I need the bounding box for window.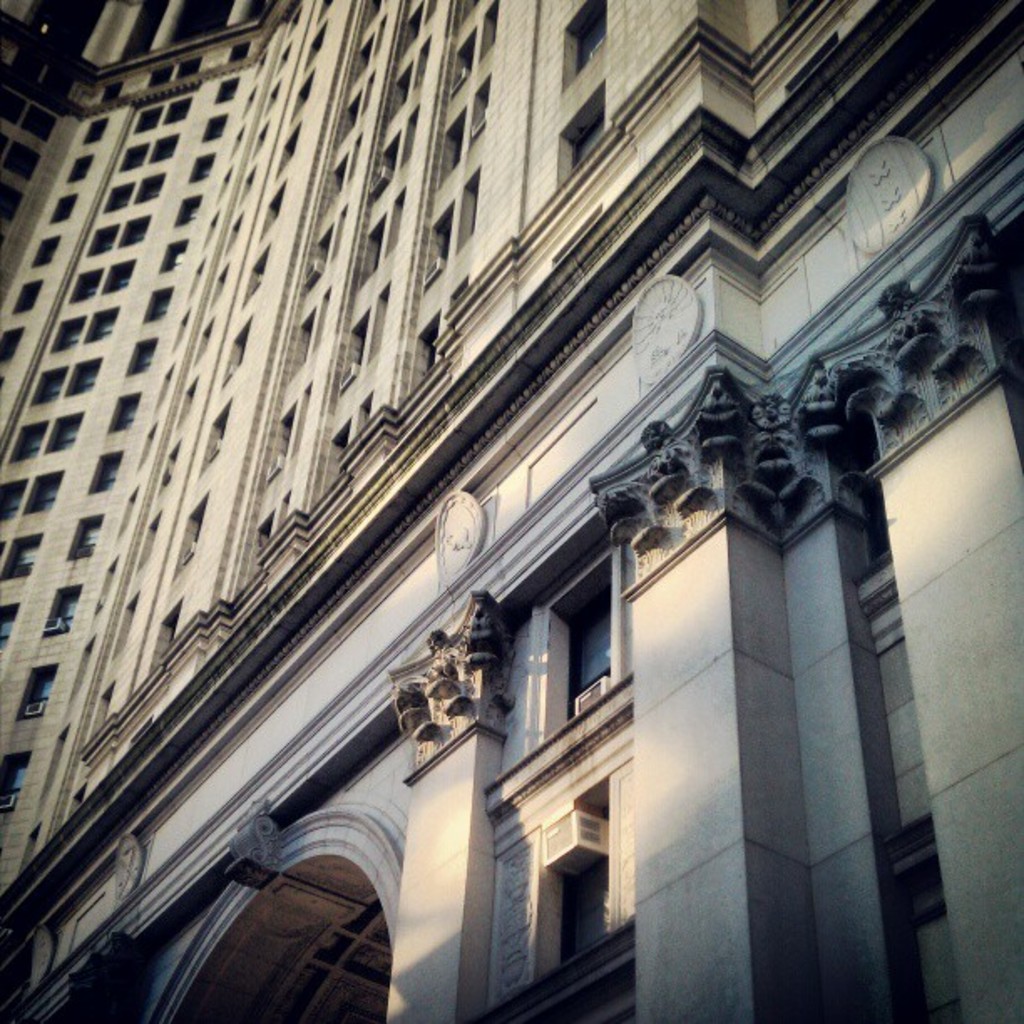
Here it is: [left=373, top=131, right=398, bottom=189].
